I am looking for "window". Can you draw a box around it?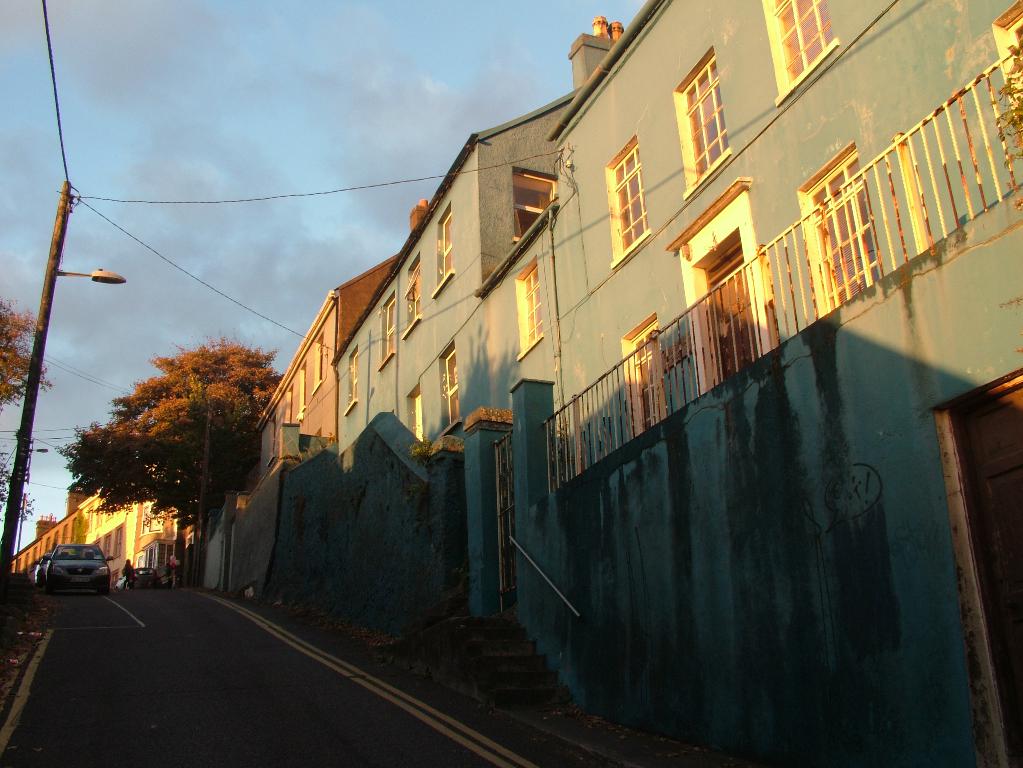
Sure, the bounding box is [761, 0, 839, 106].
